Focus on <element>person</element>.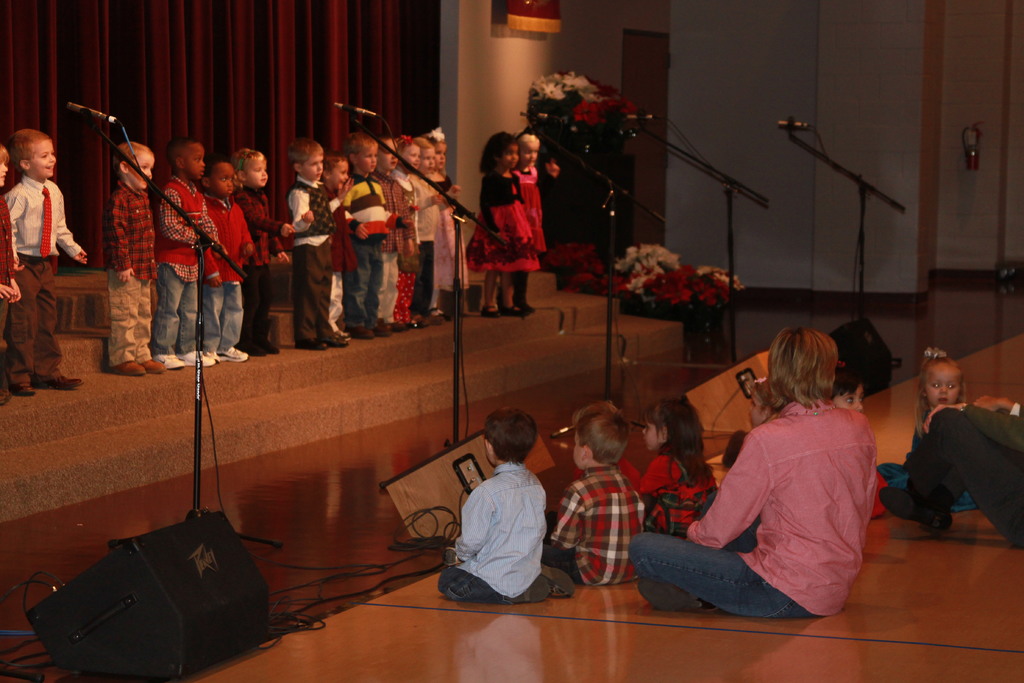
Focused at rect(0, 125, 84, 386).
